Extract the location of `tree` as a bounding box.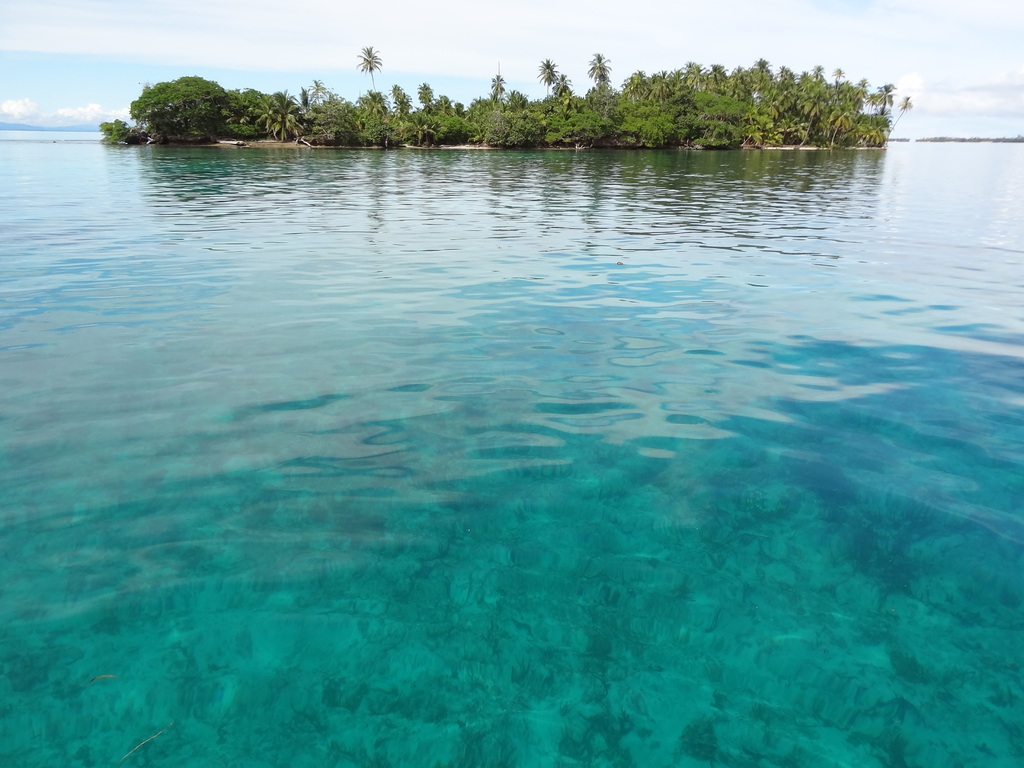
(535,88,619,148).
